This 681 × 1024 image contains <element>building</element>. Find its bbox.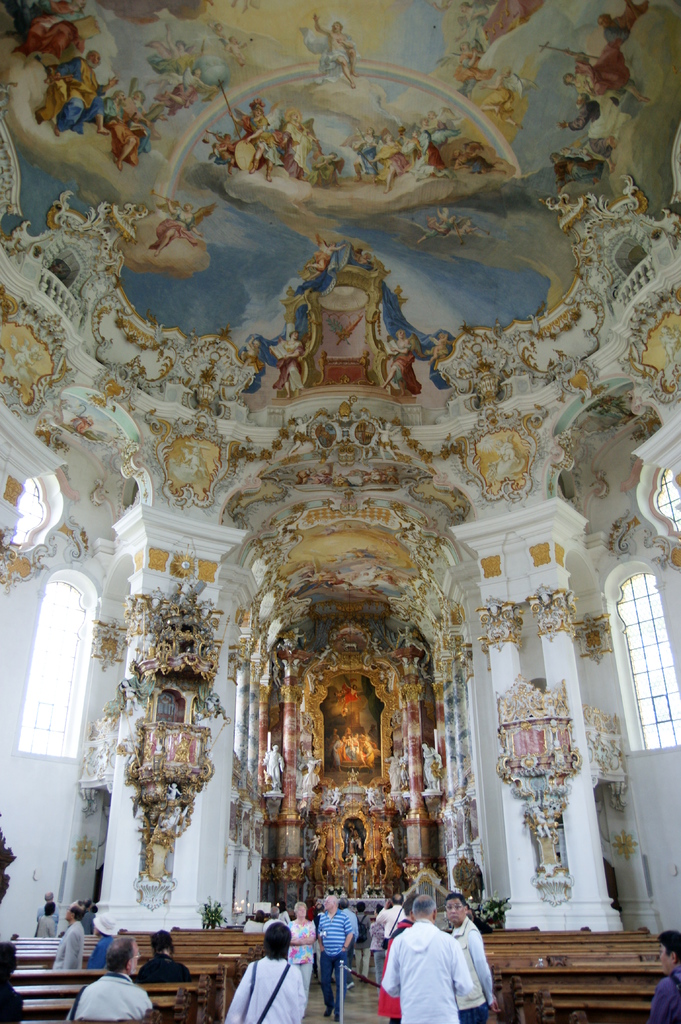
detection(0, 0, 680, 1023).
